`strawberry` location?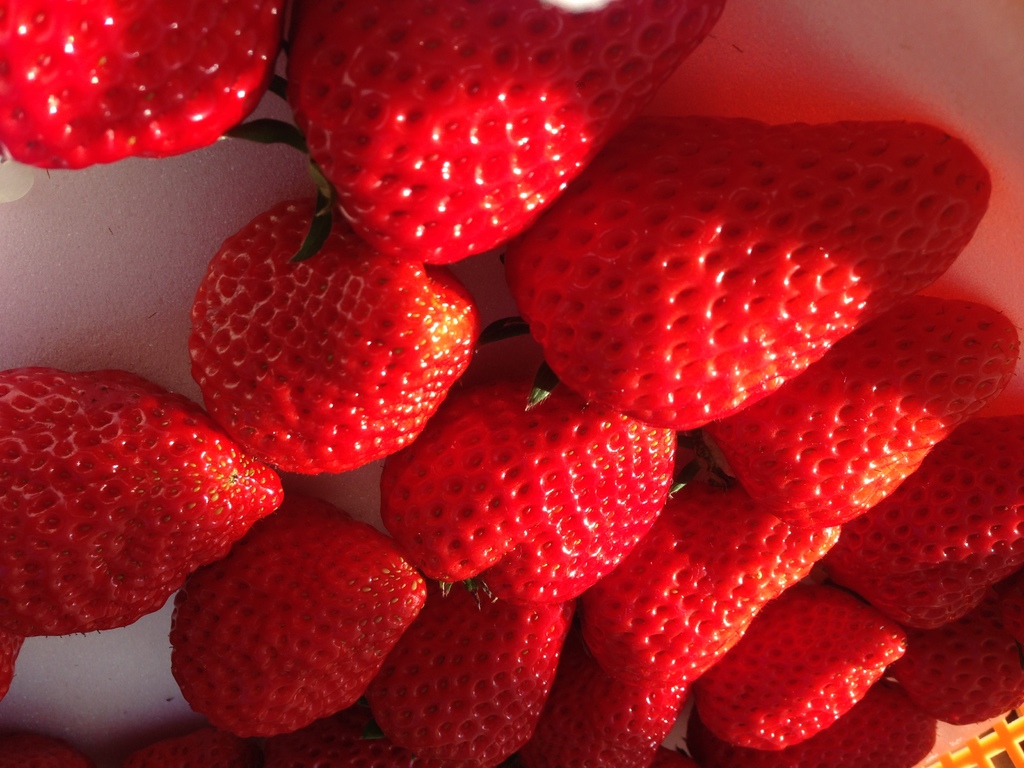
rect(725, 675, 943, 767)
